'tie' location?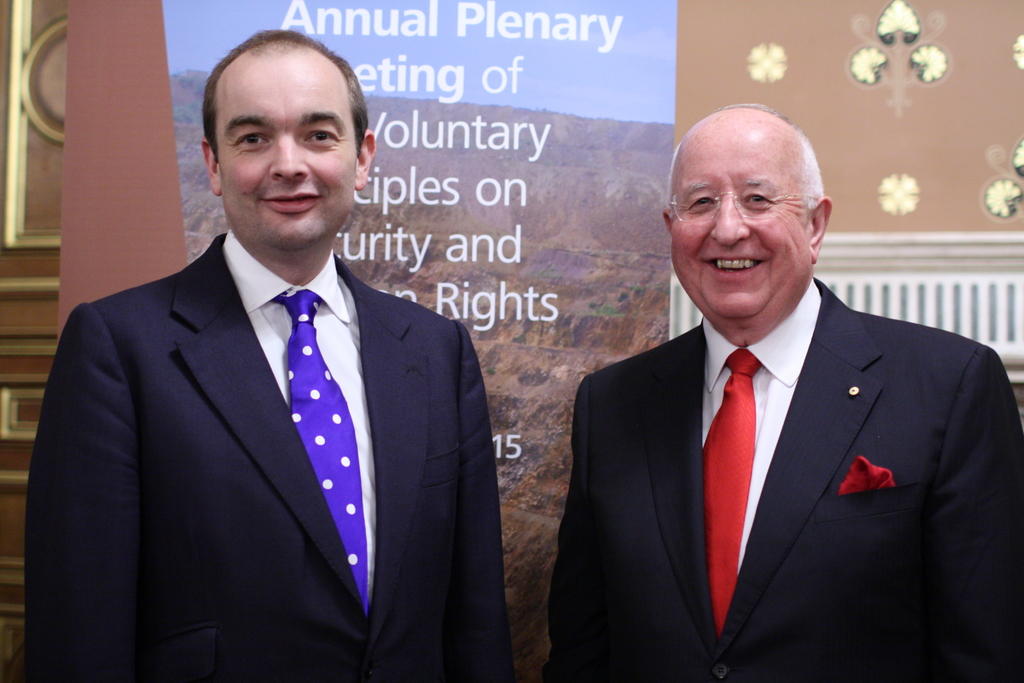
701,352,764,637
